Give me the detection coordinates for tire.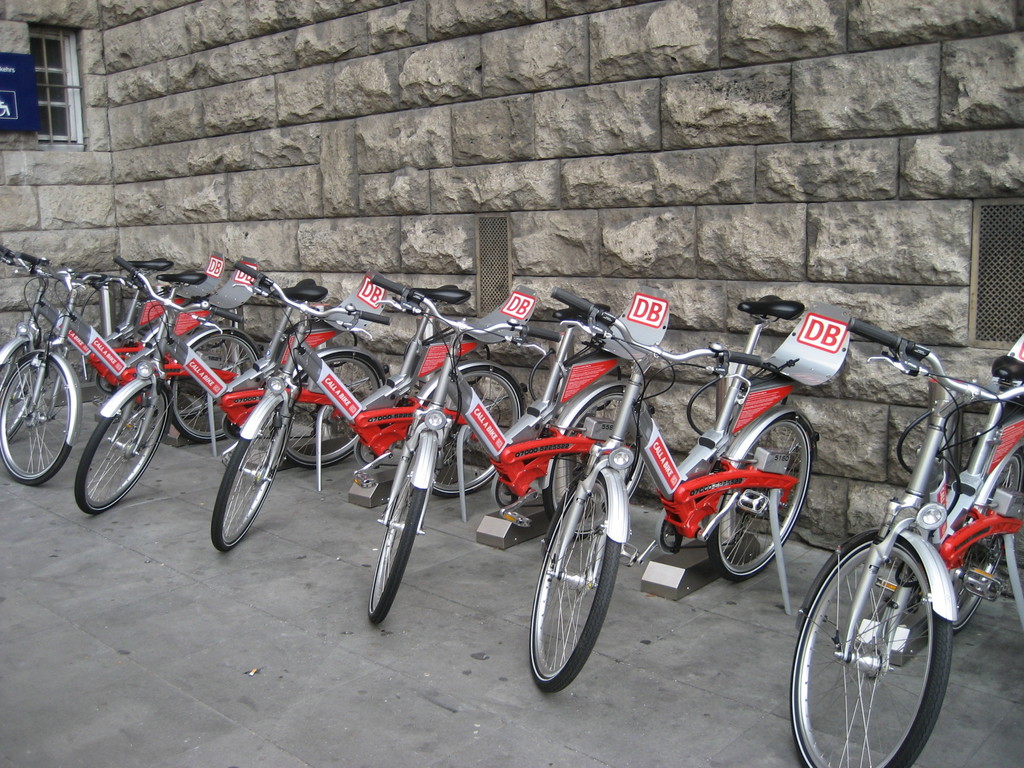
[73, 379, 168, 514].
